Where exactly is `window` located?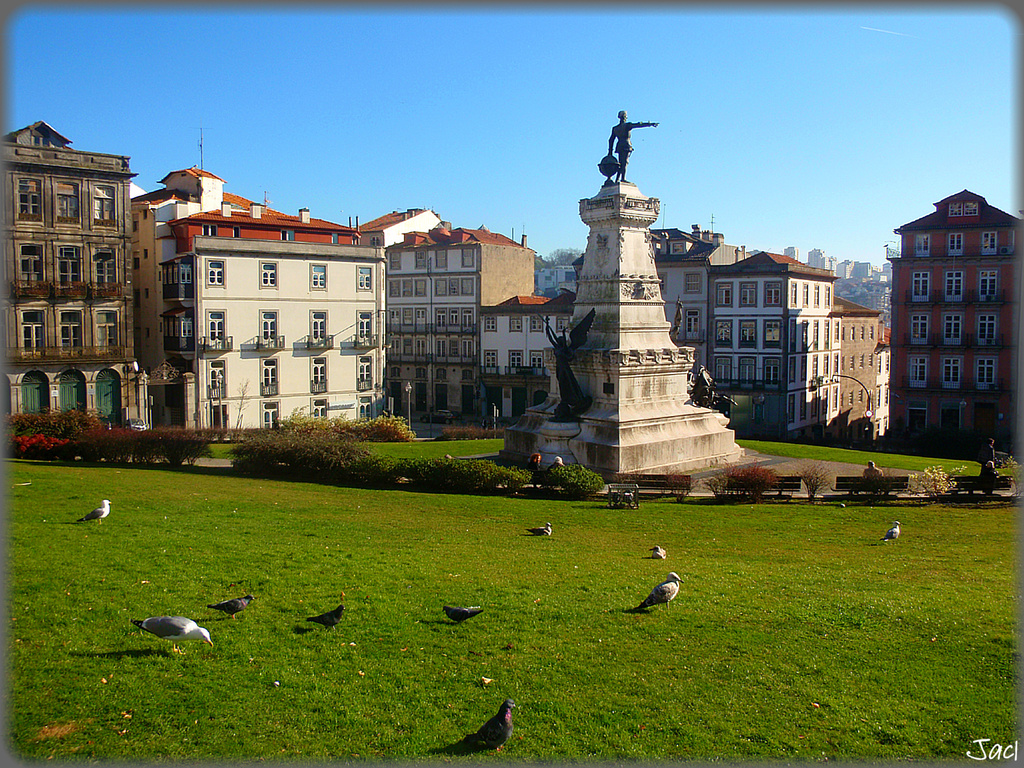
Its bounding box is bbox=[206, 259, 227, 292].
